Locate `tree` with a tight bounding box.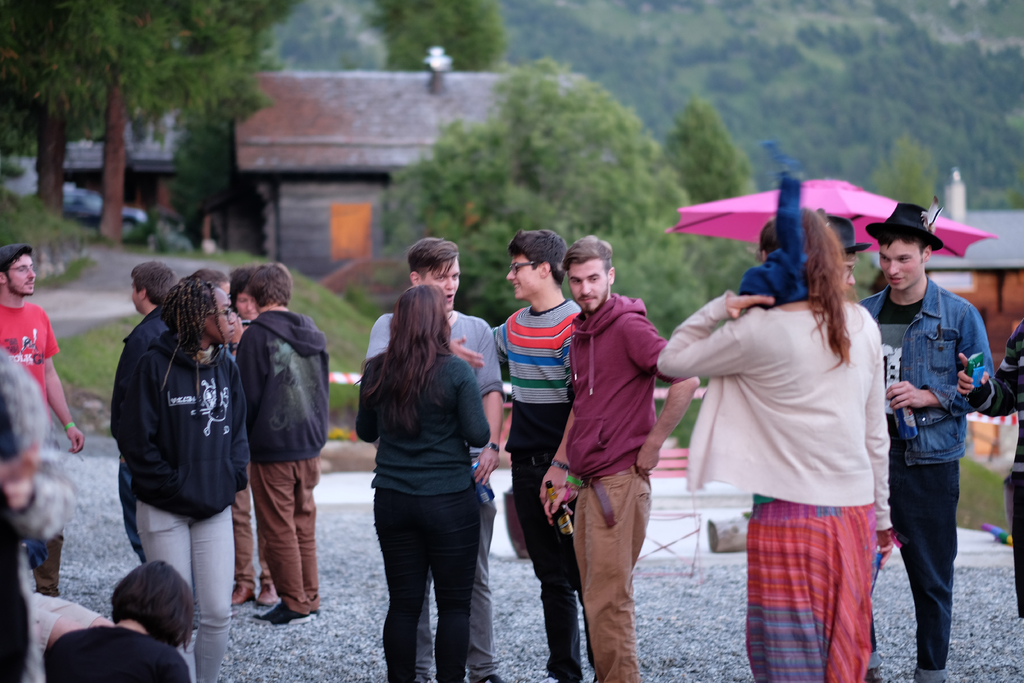
l=376, t=57, r=714, b=327.
